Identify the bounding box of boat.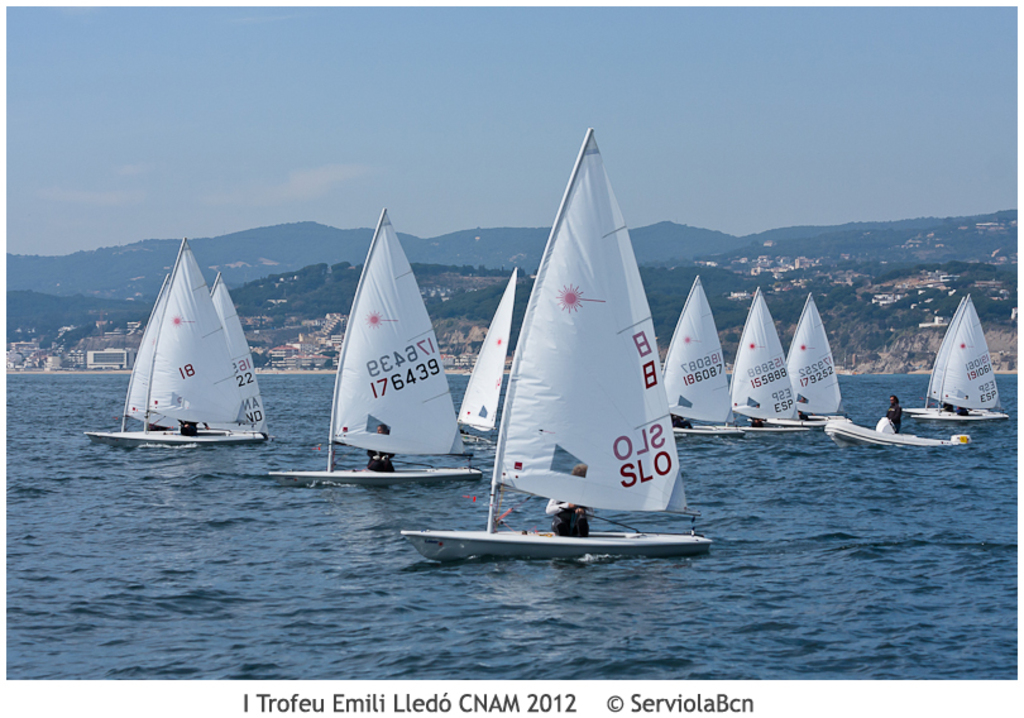
x1=269, y1=211, x2=480, y2=487.
